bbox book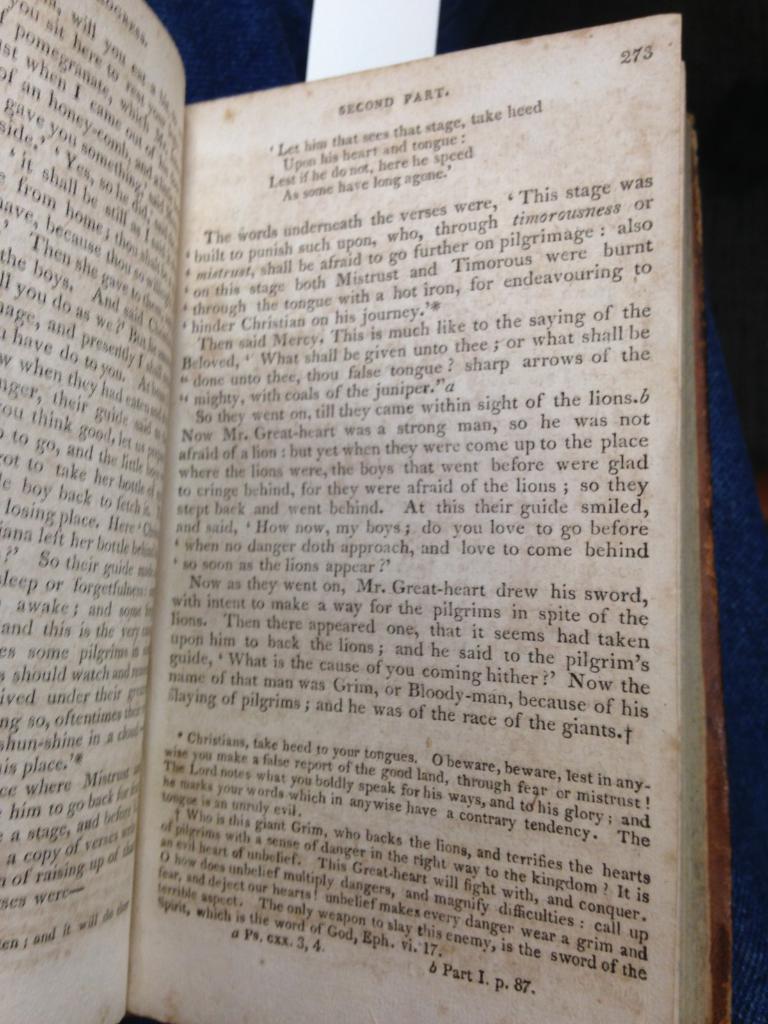
0, 0, 735, 1022
